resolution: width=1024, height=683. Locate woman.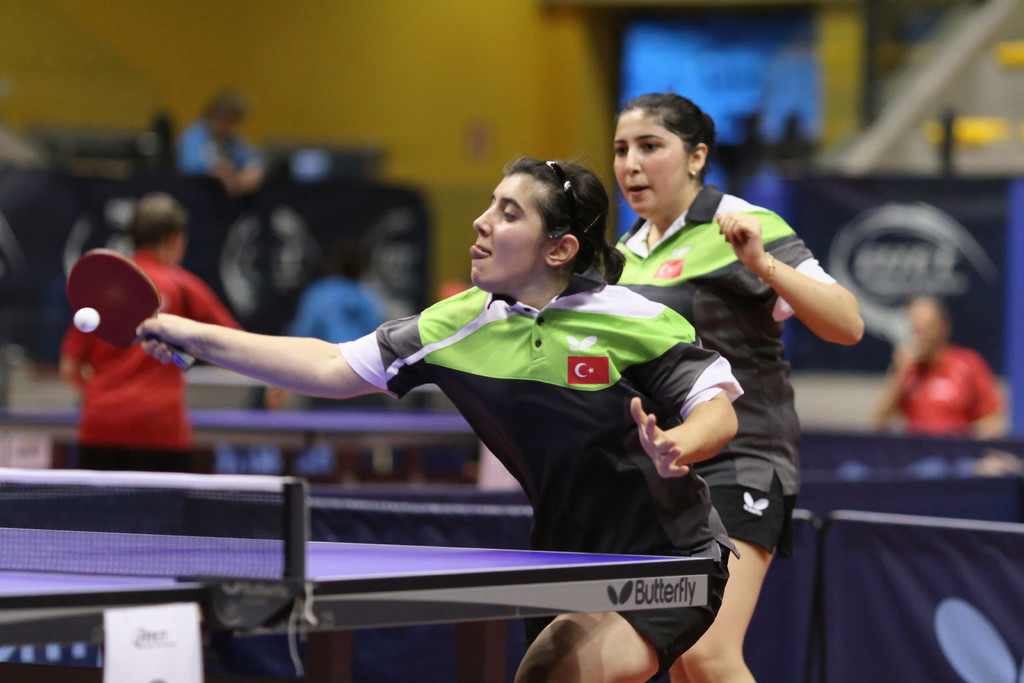
rect(604, 82, 863, 682).
